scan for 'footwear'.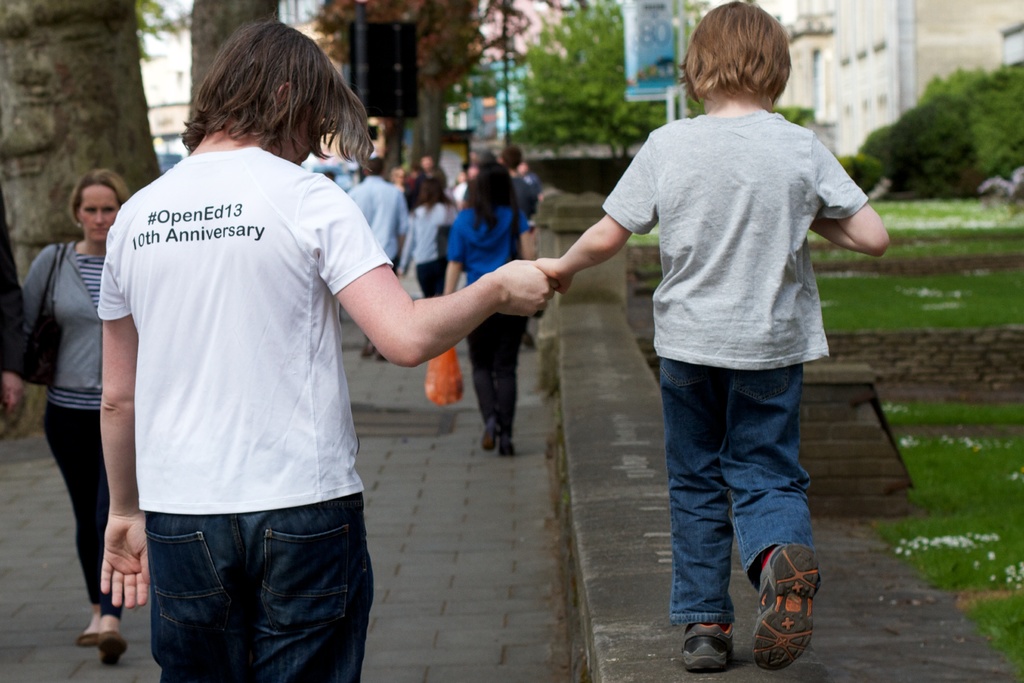
Scan result: region(748, 537, 819, 679).
